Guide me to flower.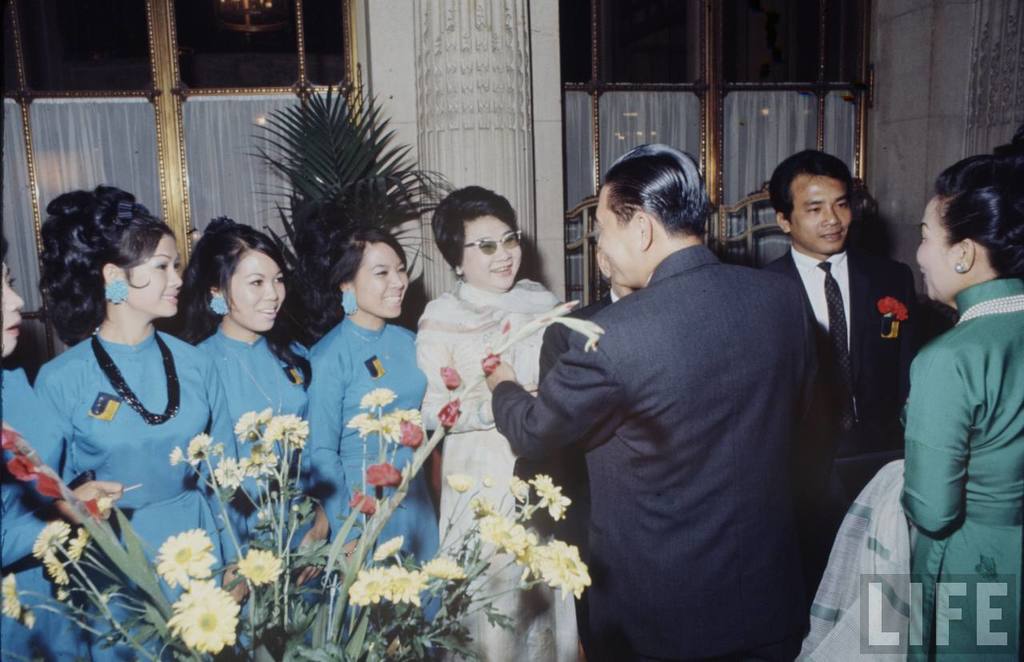
Guidance: [348,407,384,436].
